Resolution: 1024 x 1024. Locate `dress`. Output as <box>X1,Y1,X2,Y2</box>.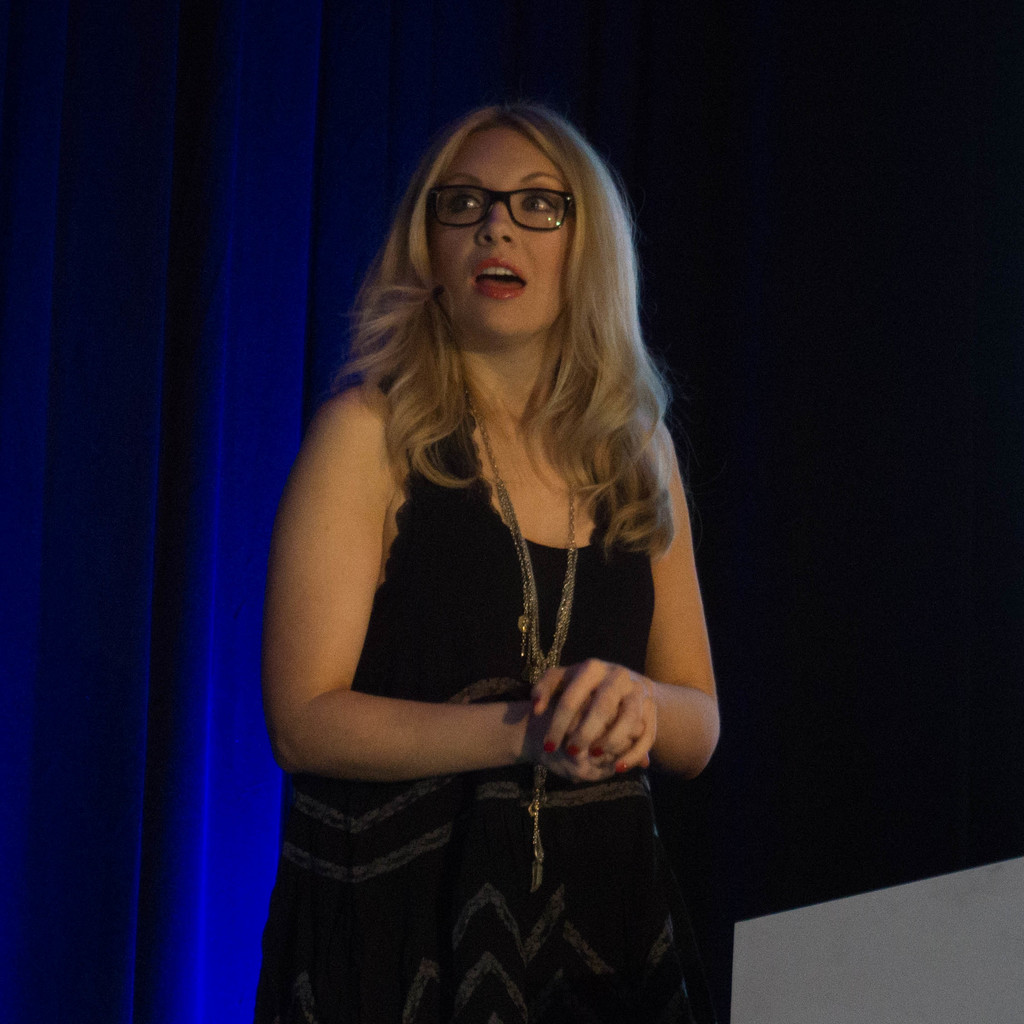
<box>256,380,702,1023</box>.
